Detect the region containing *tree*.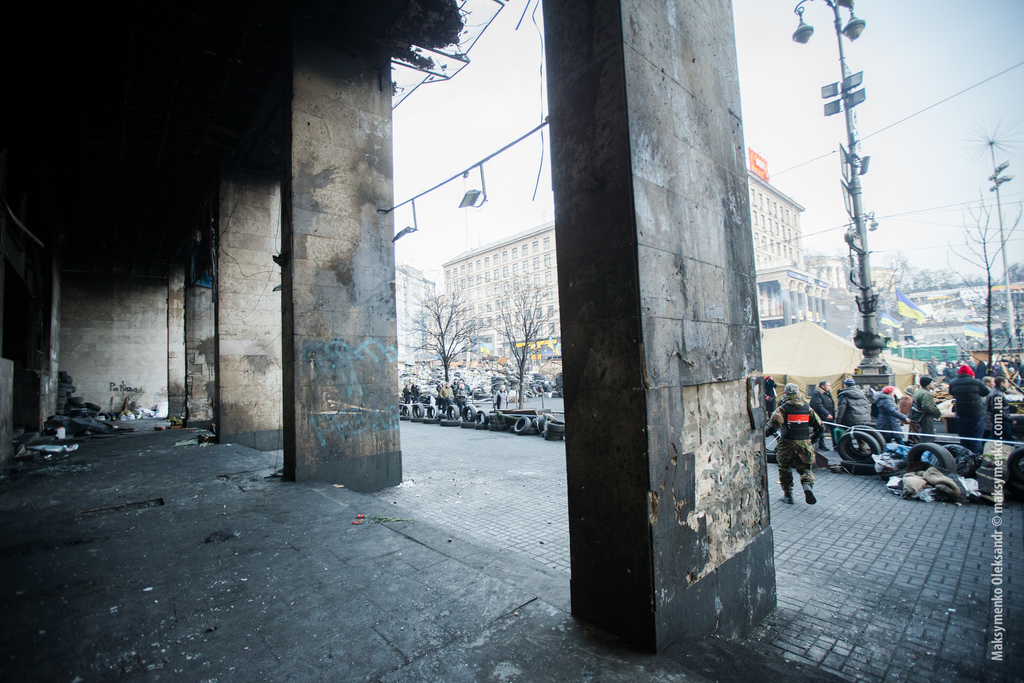
481,272,565,415.
